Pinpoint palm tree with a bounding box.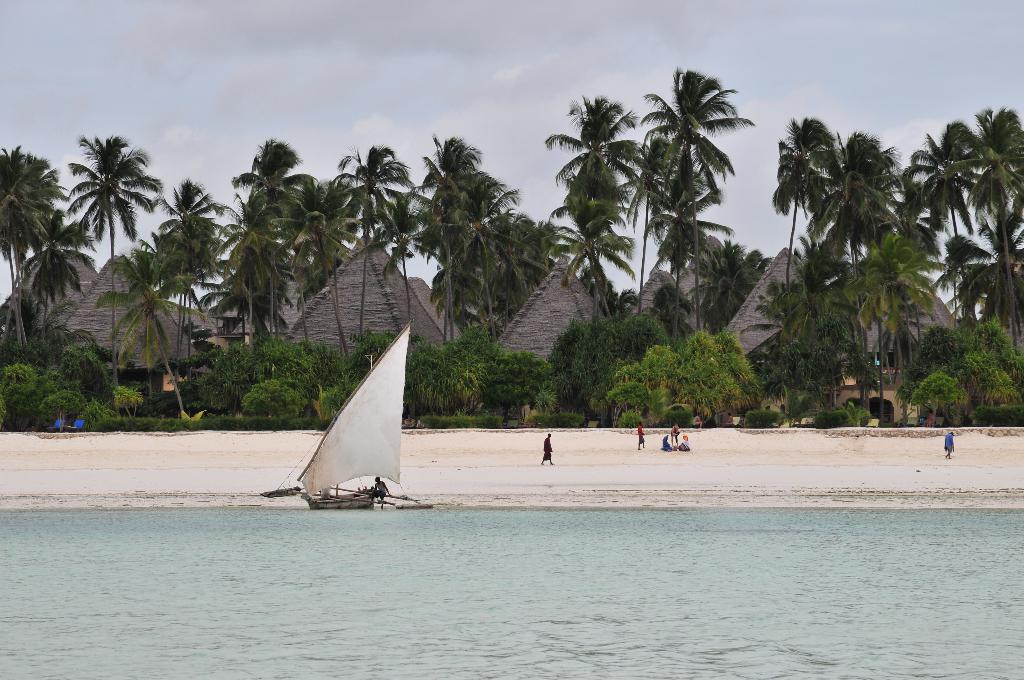
[564, 86, 638, 291].
